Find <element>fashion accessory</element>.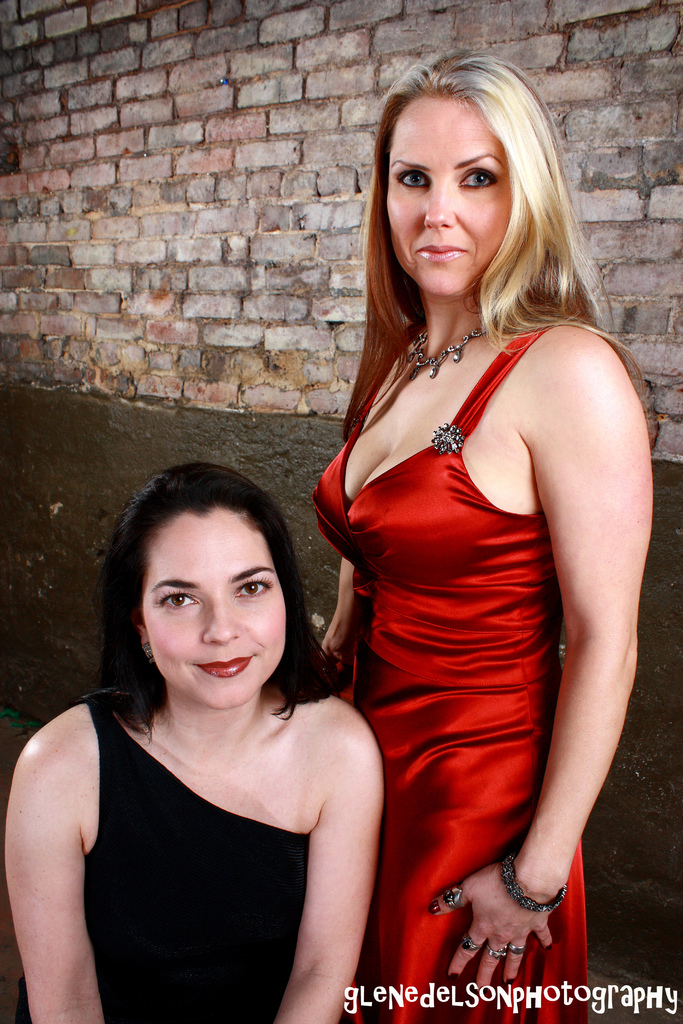
pyautogui.locateOnScreen(487, 946, 508, 960).
